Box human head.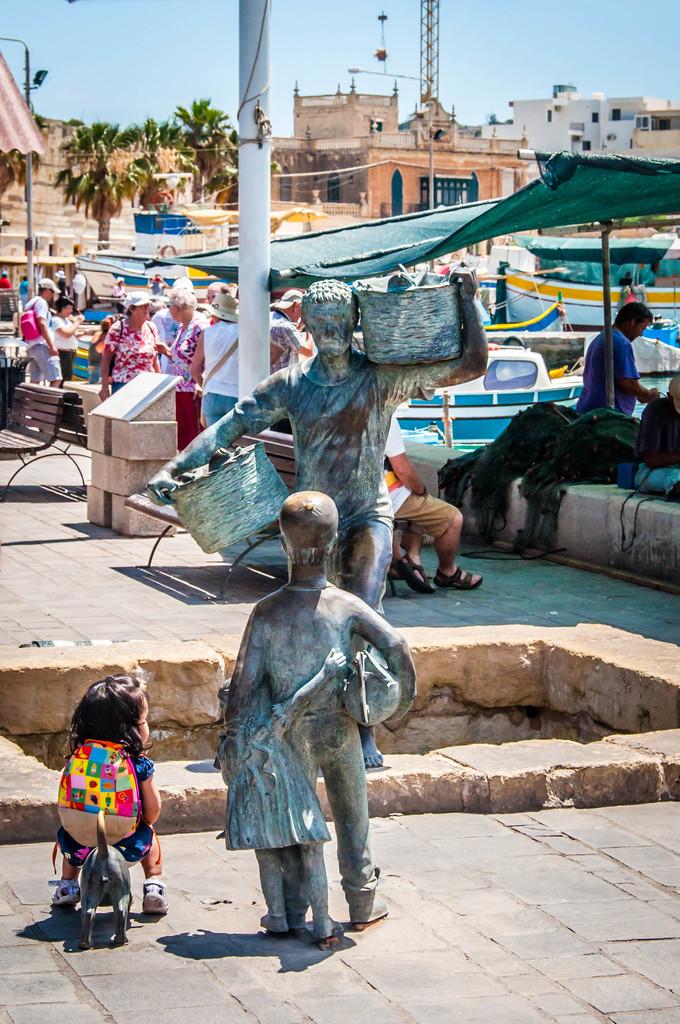
38/278/56/300.
